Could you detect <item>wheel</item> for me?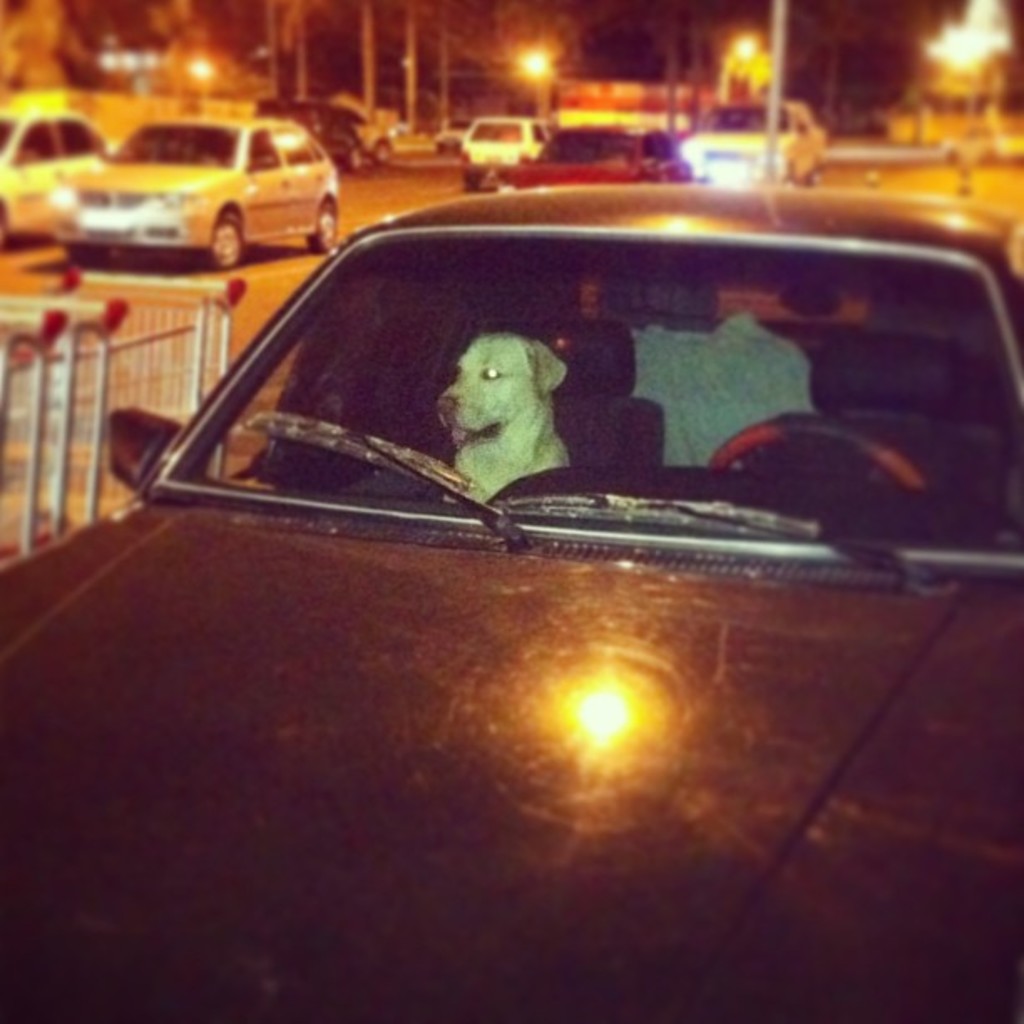
Detection result: left=308, top=192, right=341, bottom=251.
